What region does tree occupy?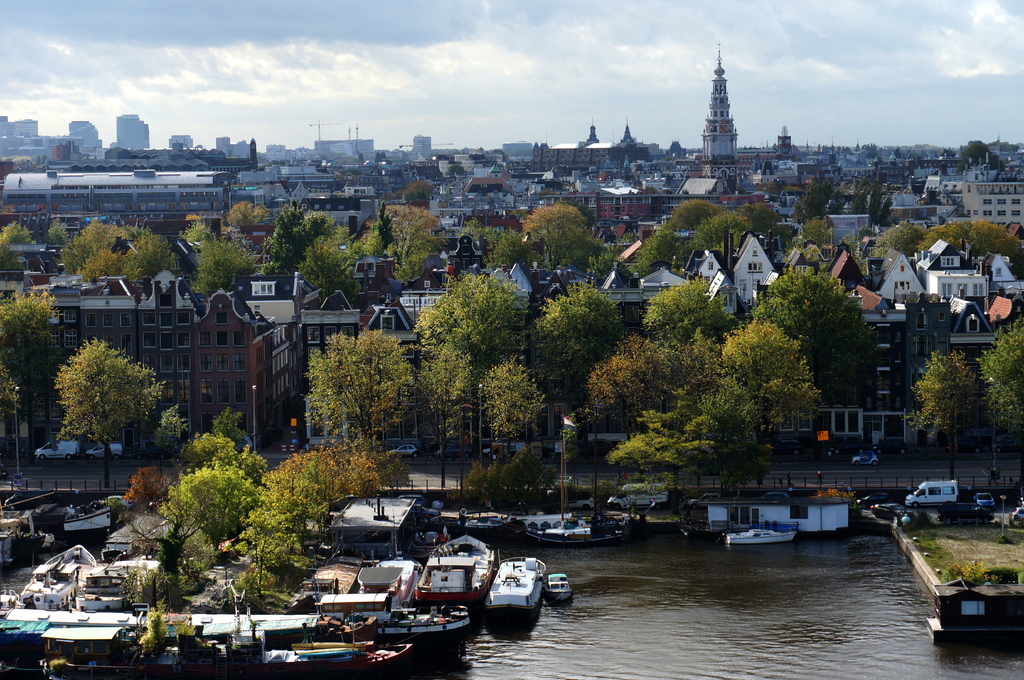
bbox(177, 221, 216, 247).
